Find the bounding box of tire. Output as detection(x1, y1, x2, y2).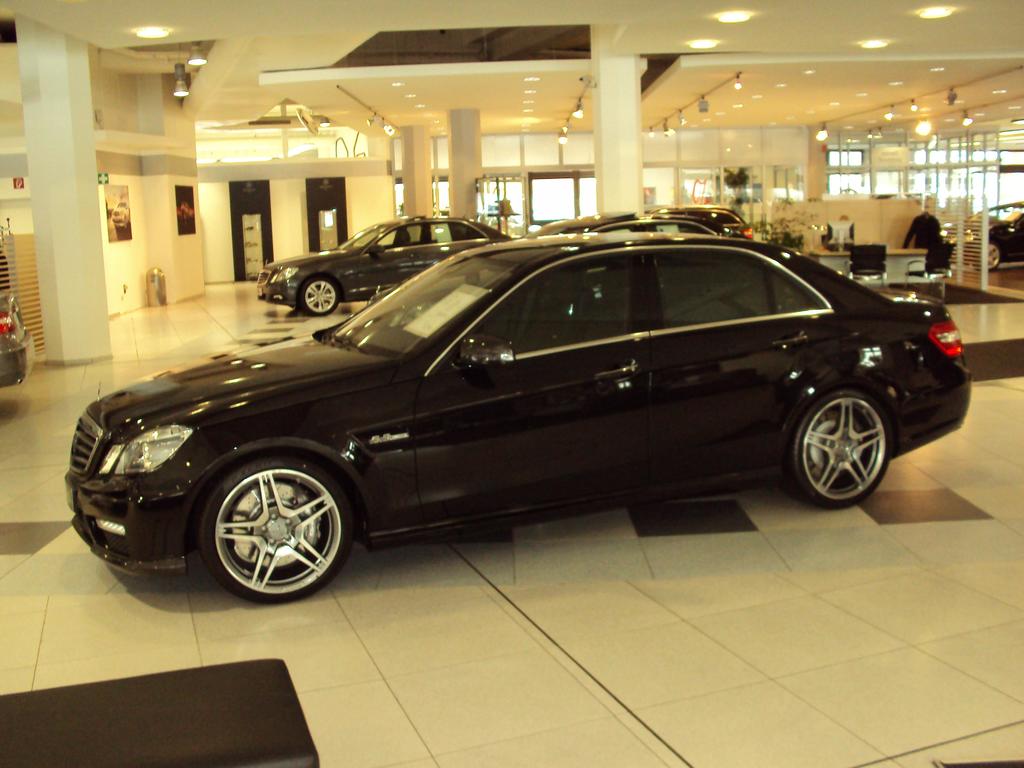
detection(300, 275, 344, 318).
